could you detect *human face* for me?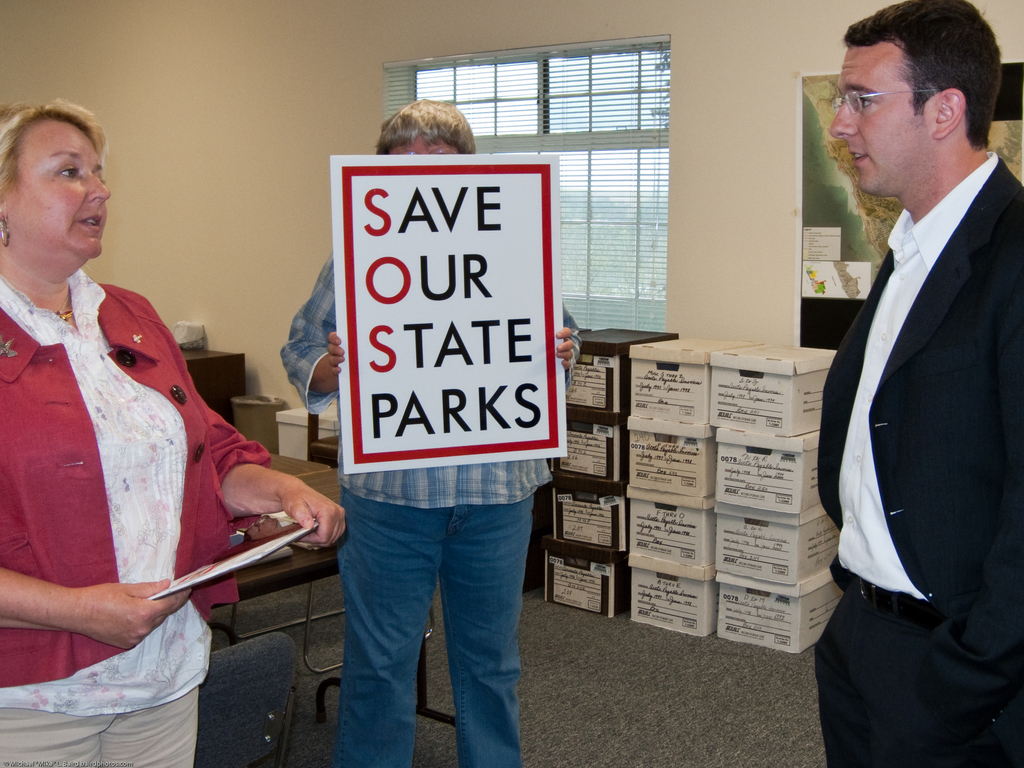
Detection result: (x1=828, y1=44, x2=936, y2=196).
